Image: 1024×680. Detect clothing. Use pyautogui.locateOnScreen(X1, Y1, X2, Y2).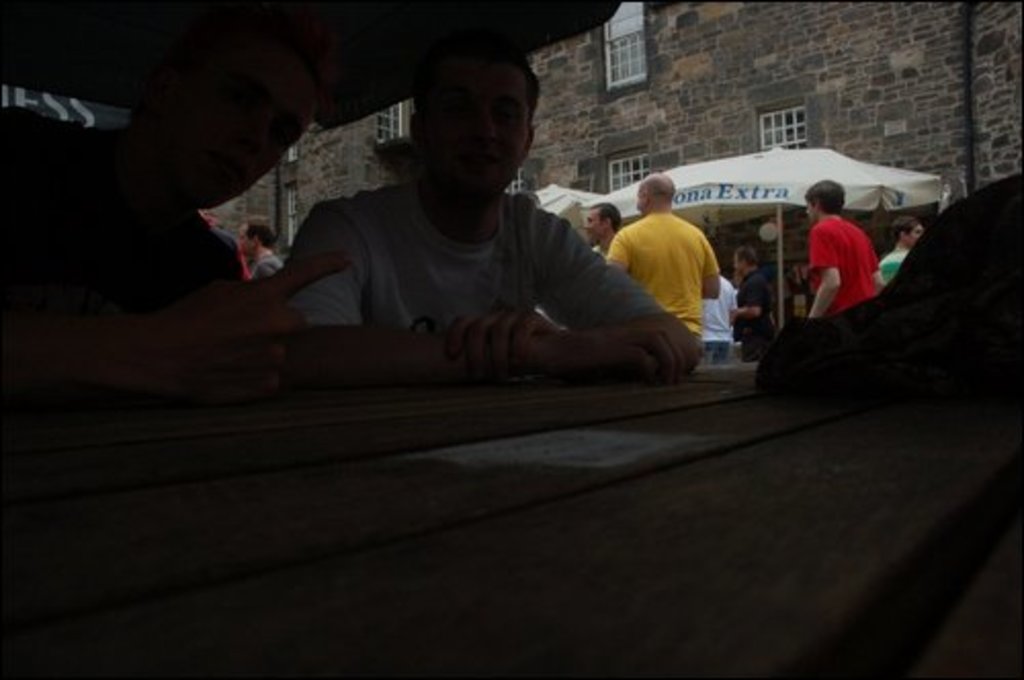
pyautogui.locateOnScreen(737, 270, 772, 363).
